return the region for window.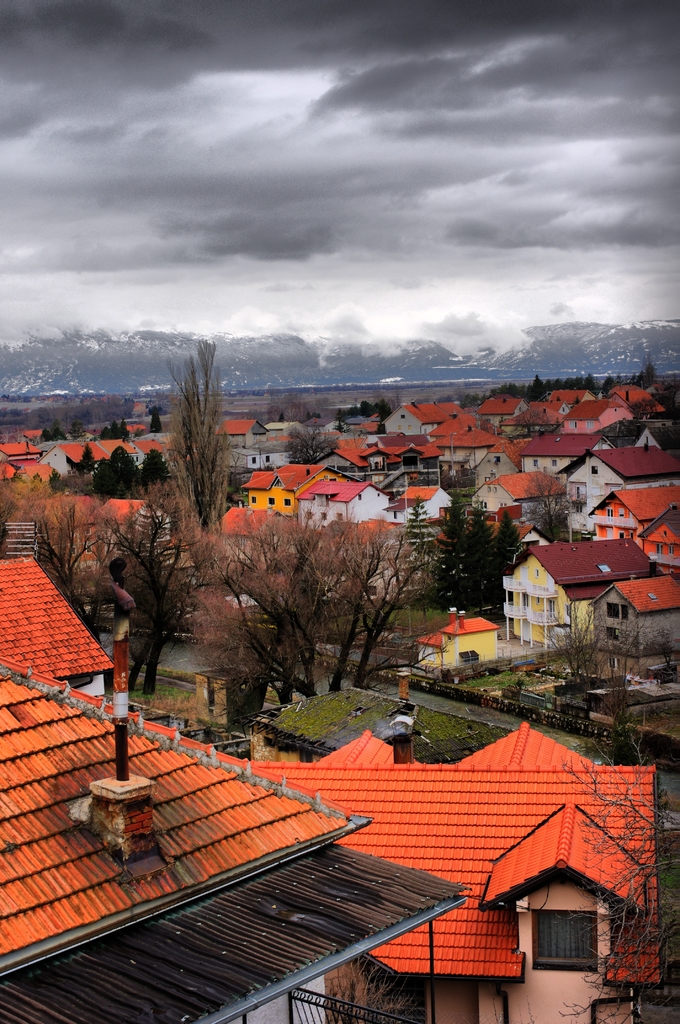
(x1=608, y1=603, x2=629, y2=622).
